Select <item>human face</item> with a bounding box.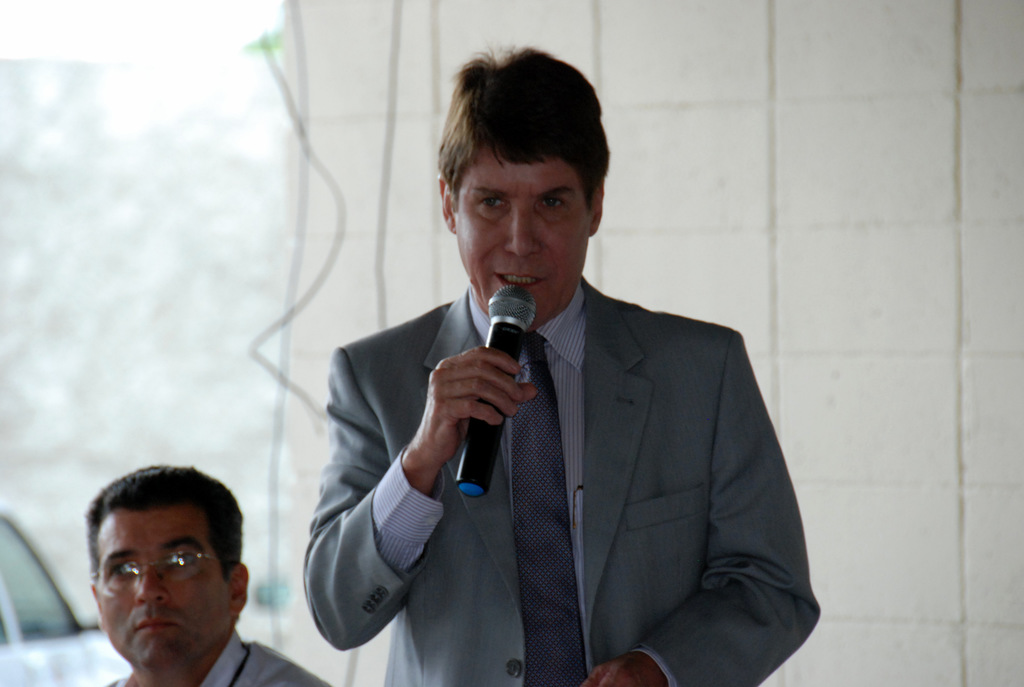
box=[455, 141, 590, 326].
